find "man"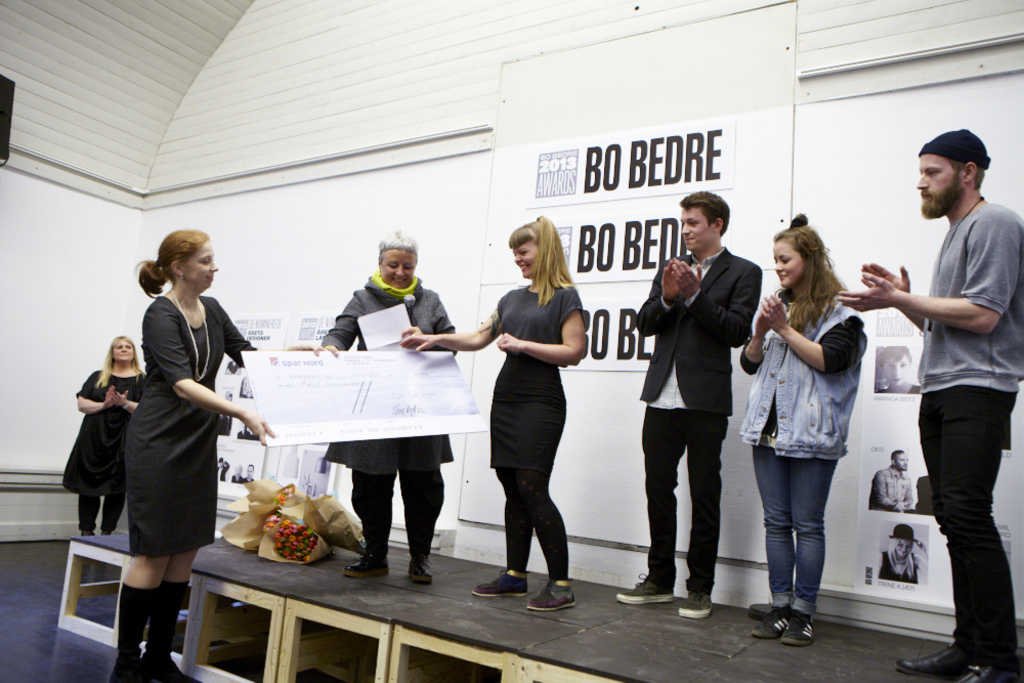
left=841, top=119, right=1020, bottom=682
